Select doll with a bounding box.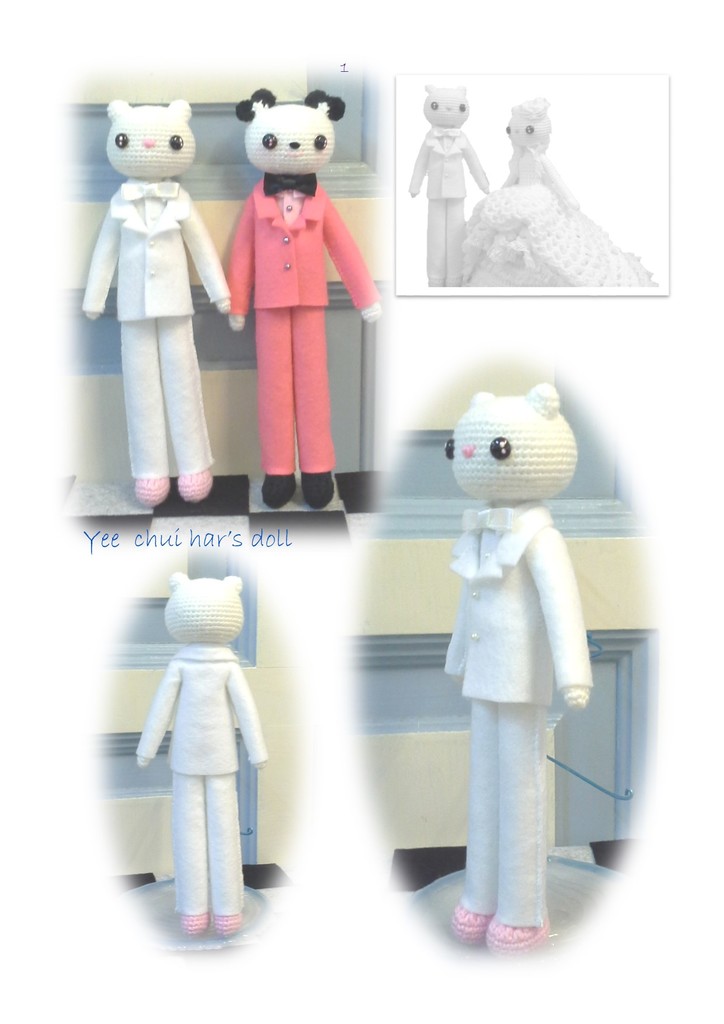
<box>454,92,657,292</box>.
